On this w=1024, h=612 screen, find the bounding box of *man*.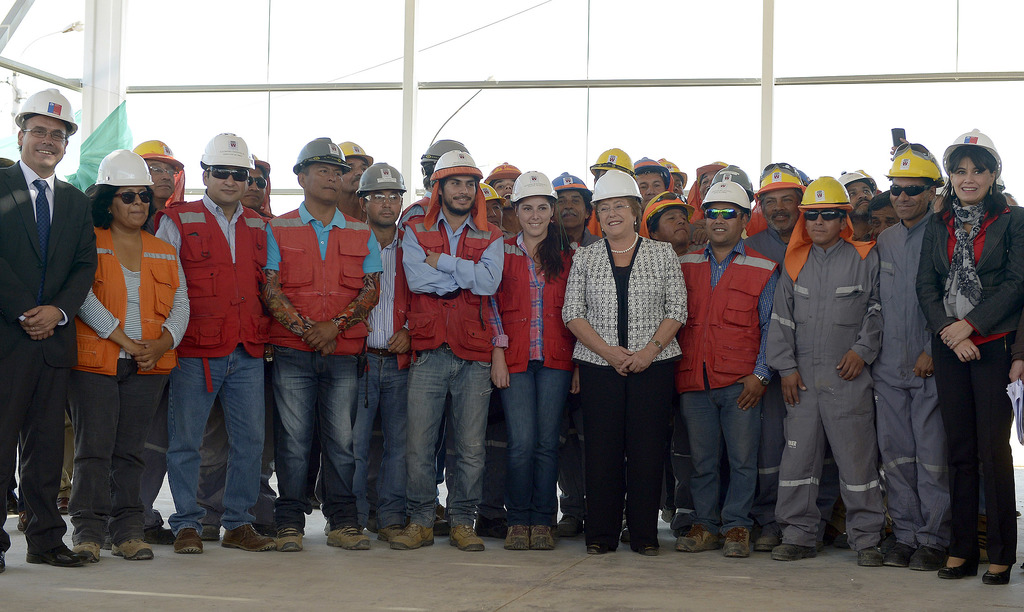
Bounding box: l=385, t=136, r=474, b=239.
